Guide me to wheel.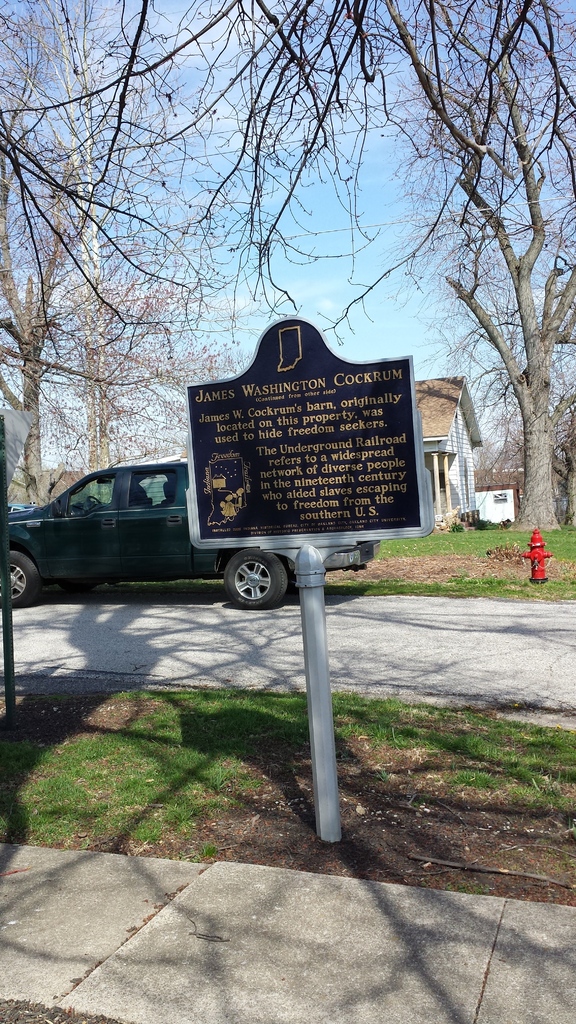
Guidance: (left=221, top=547, right=298, bottom=606).
